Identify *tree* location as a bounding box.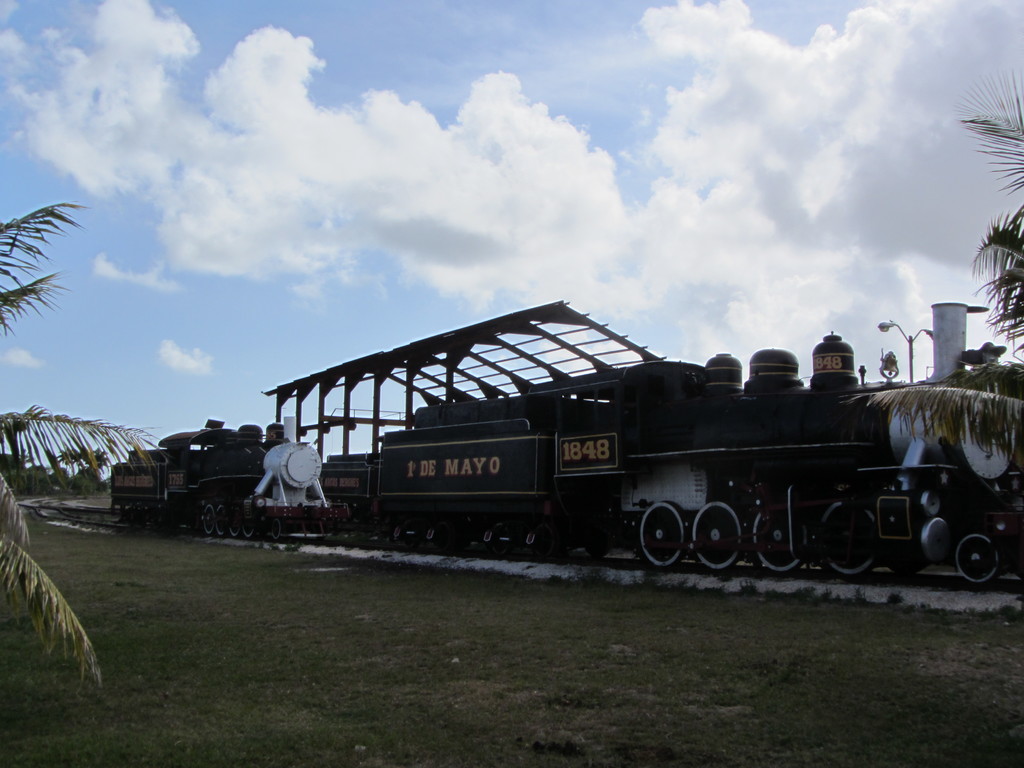
(0,201,104,689).
